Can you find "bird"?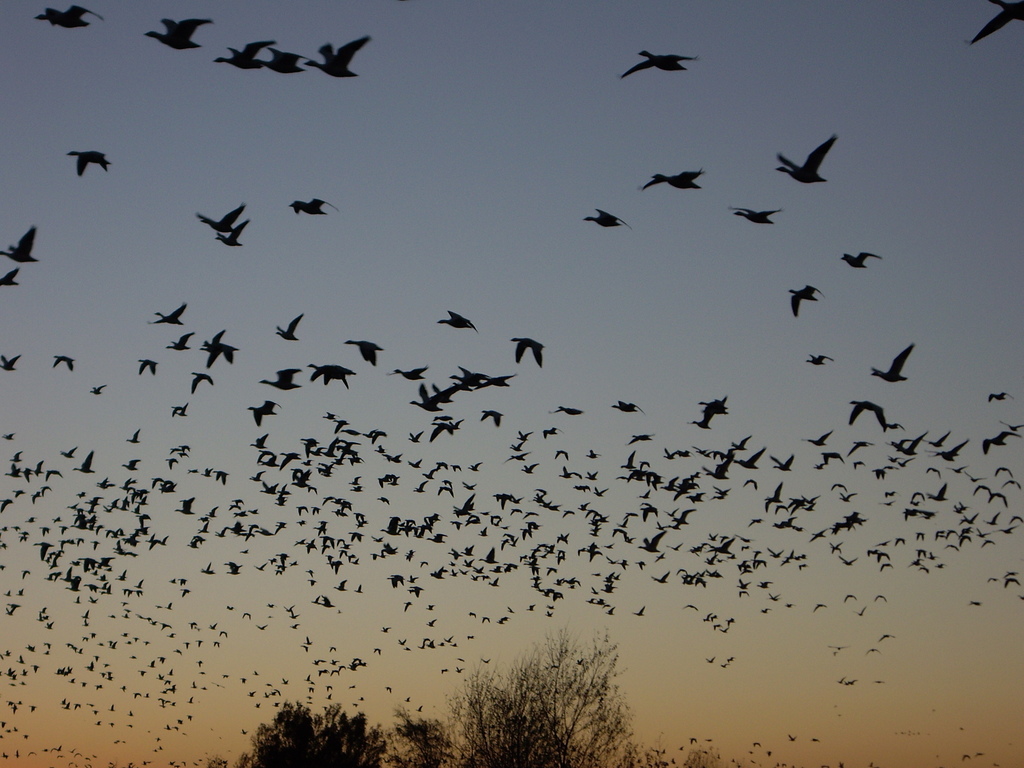
Yes, bounding box: crop(964, 0, 1023, 50).
